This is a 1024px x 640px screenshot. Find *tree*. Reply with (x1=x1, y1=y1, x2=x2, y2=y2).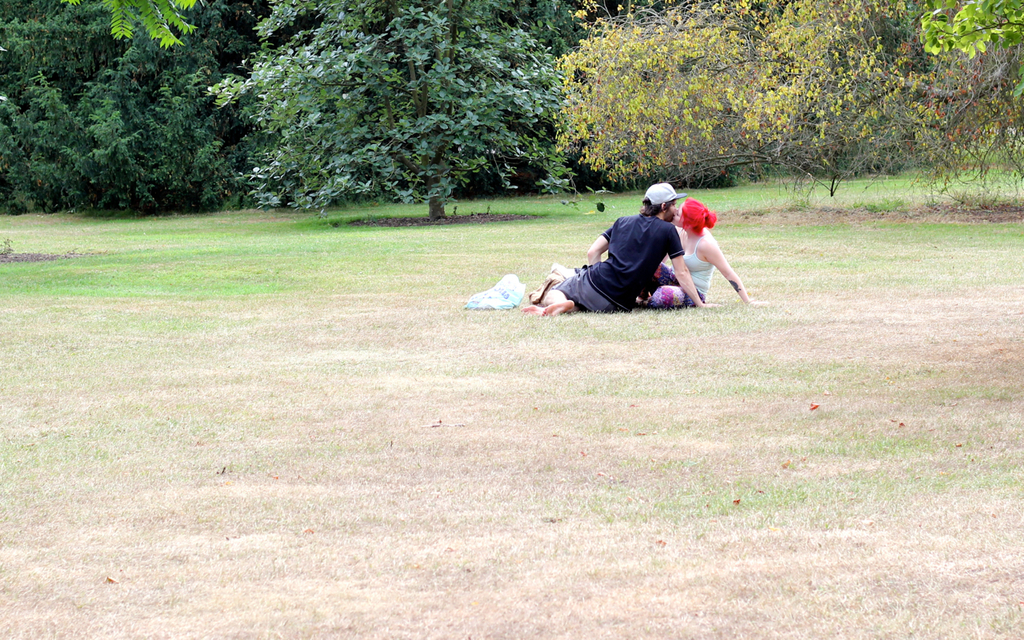
(x1=0, y1=1, x2=277, y2=222).
